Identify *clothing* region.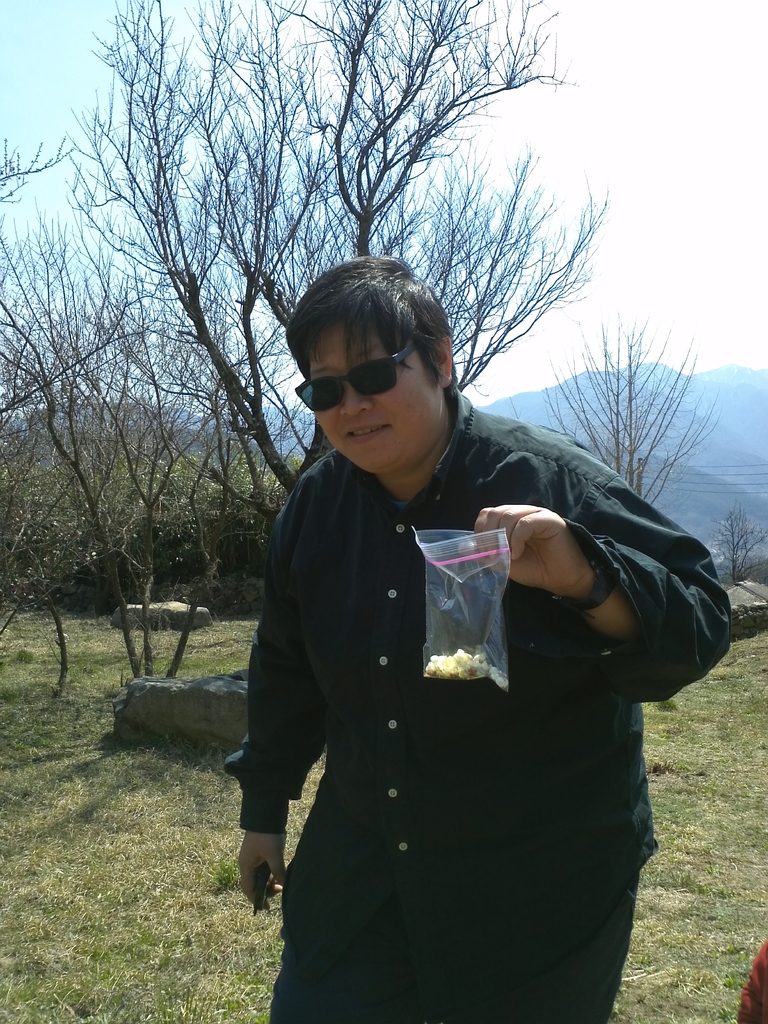
Region: locate(223, 387, 736, 1023).
